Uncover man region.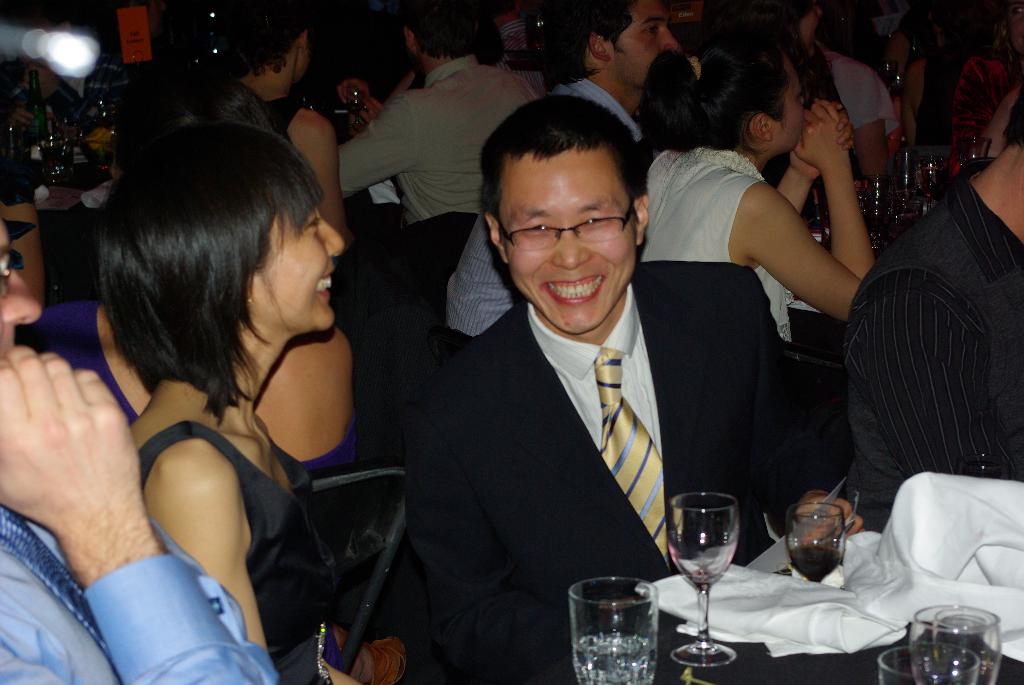
Uncovered: <box>0,214,276,684</box>.
